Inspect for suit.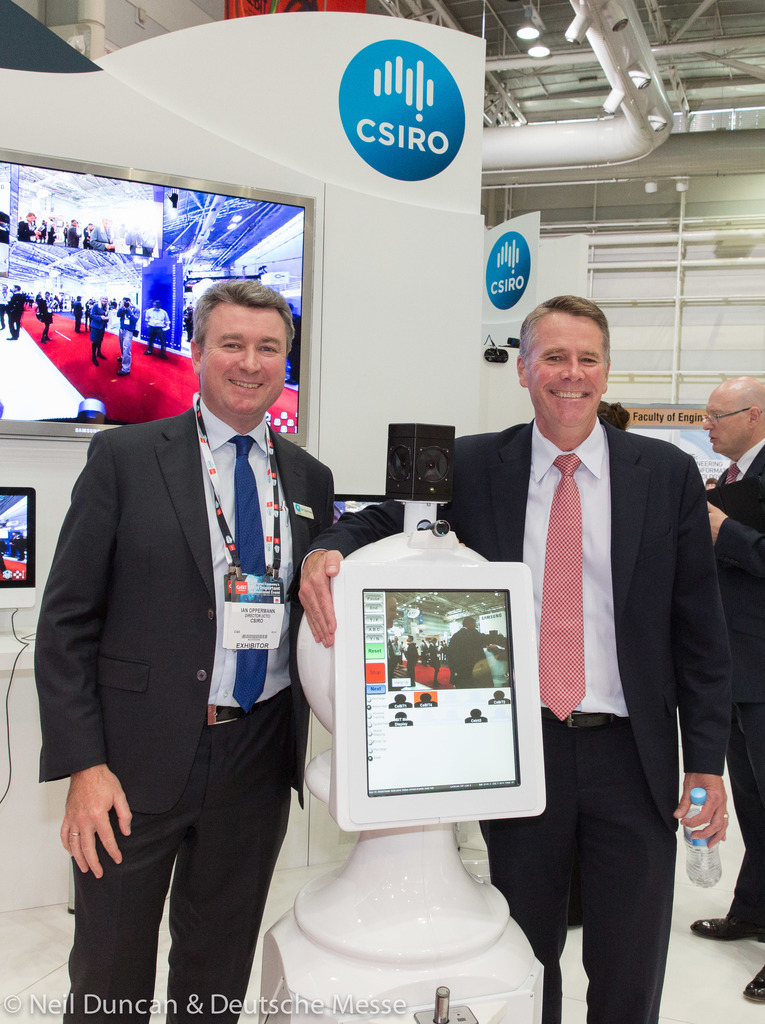
Inspection: x1=49, y1=275, x2=339, y2=1023.
